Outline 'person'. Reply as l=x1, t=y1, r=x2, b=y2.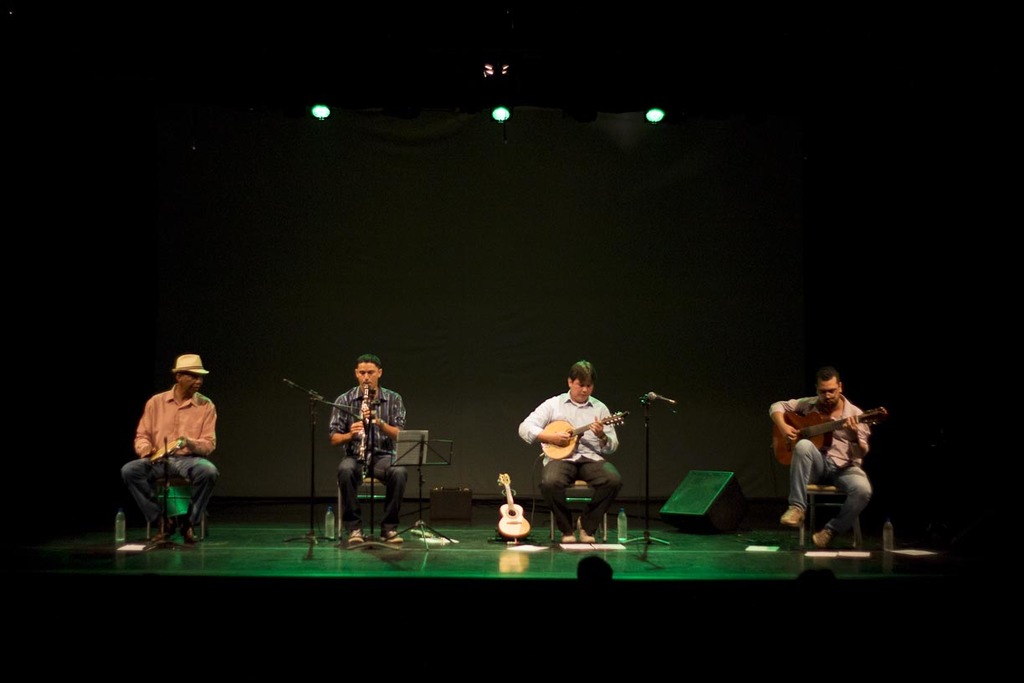
l=326, t=347, r=406, b=556.
